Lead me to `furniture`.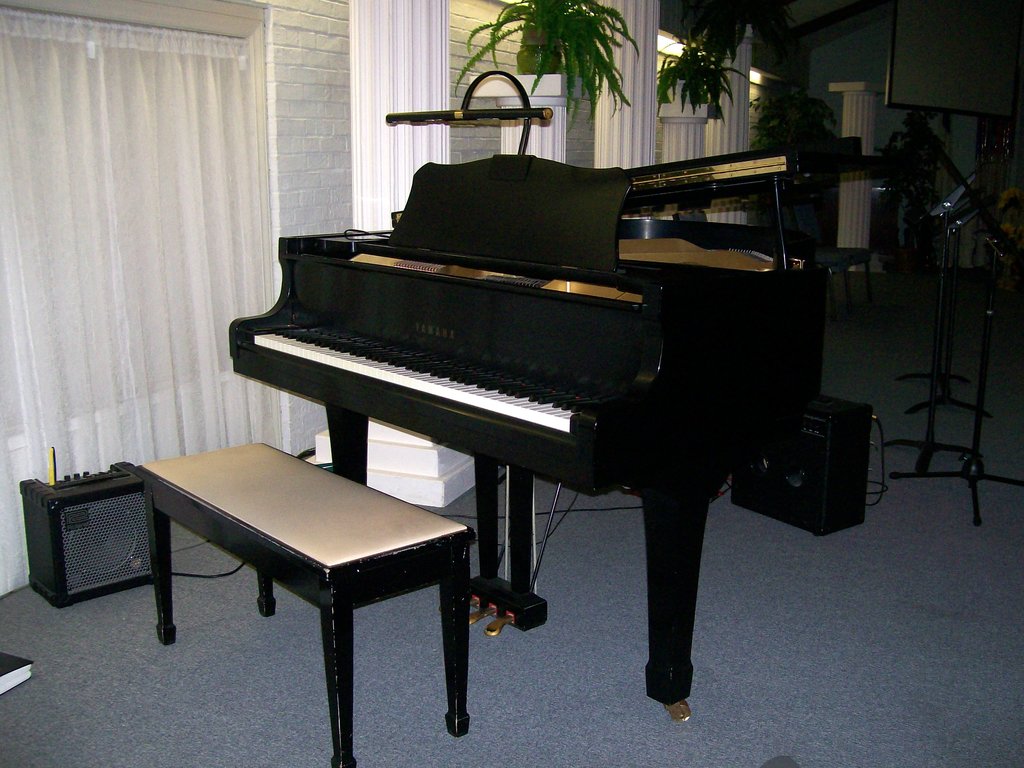
Lead to x1=787 y1=202 x2=870 y2=304.
